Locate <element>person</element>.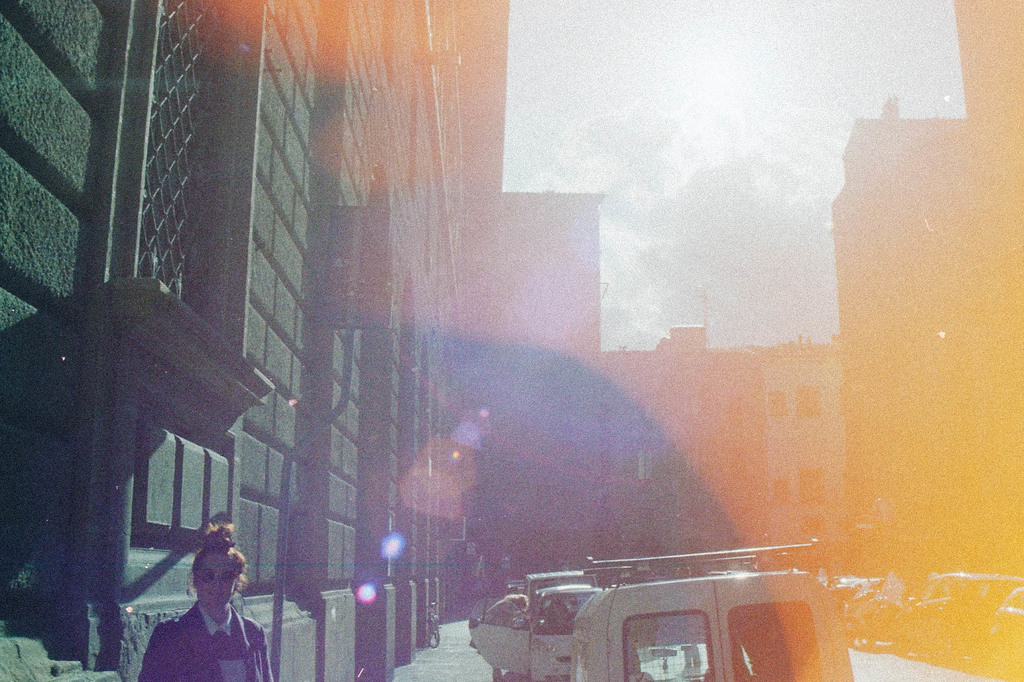
Bounding box: <box>121,519,236,678</box>.
